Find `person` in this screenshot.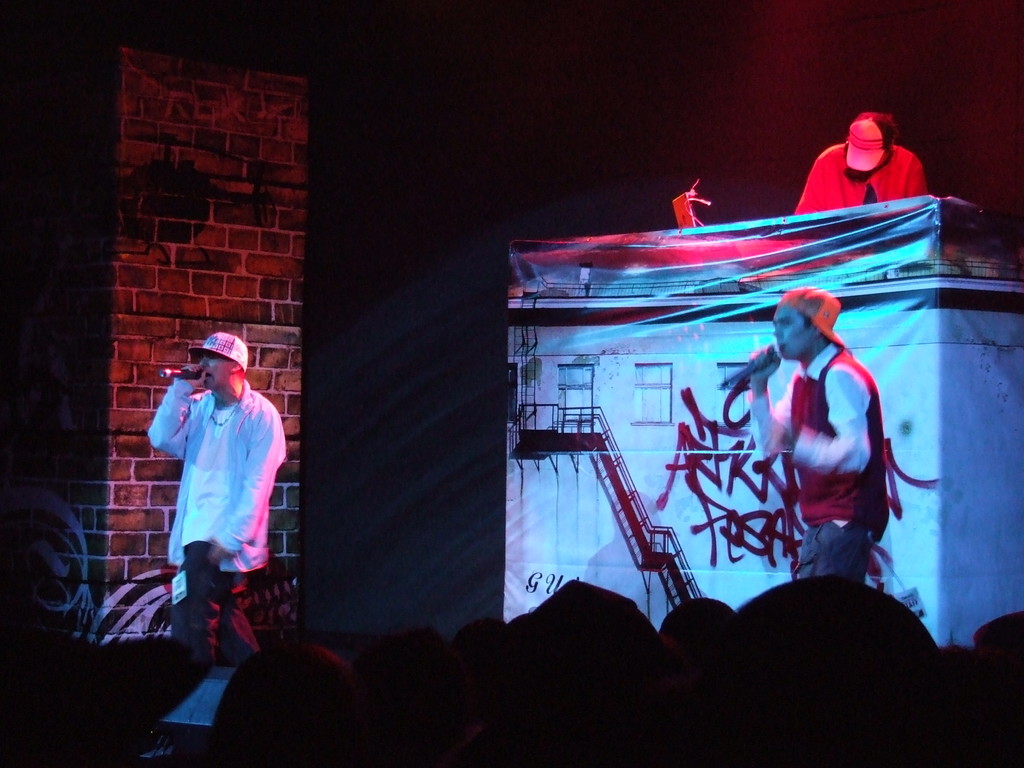
The bounding box for `person` is [left=748, top=286, right=890, bottom=577].
